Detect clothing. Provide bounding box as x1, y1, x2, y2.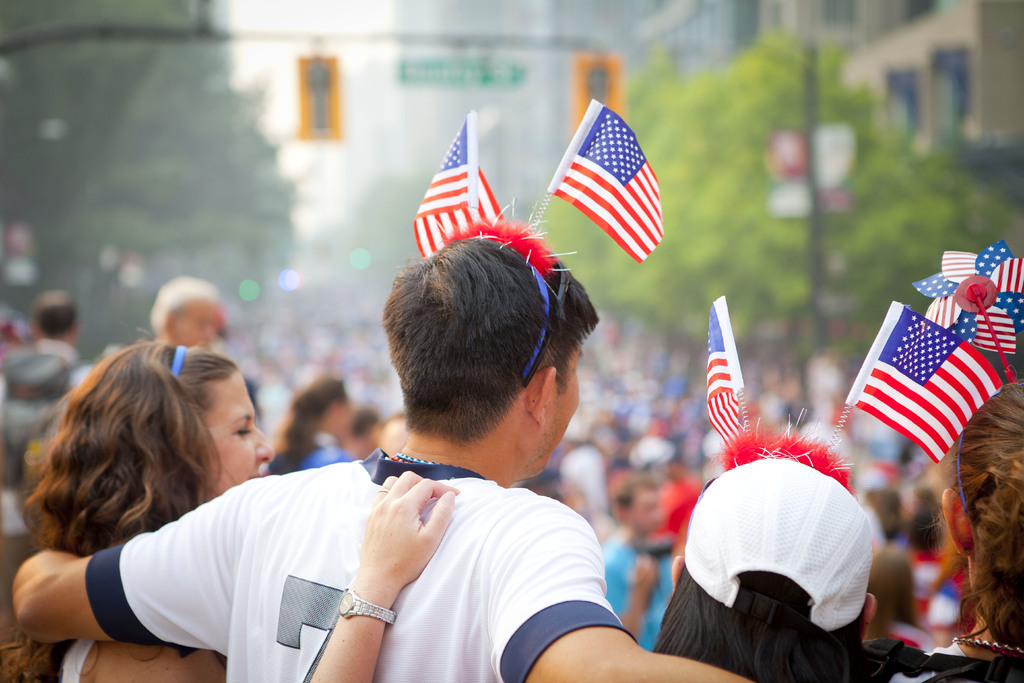
863, 637, 1023, 682.
